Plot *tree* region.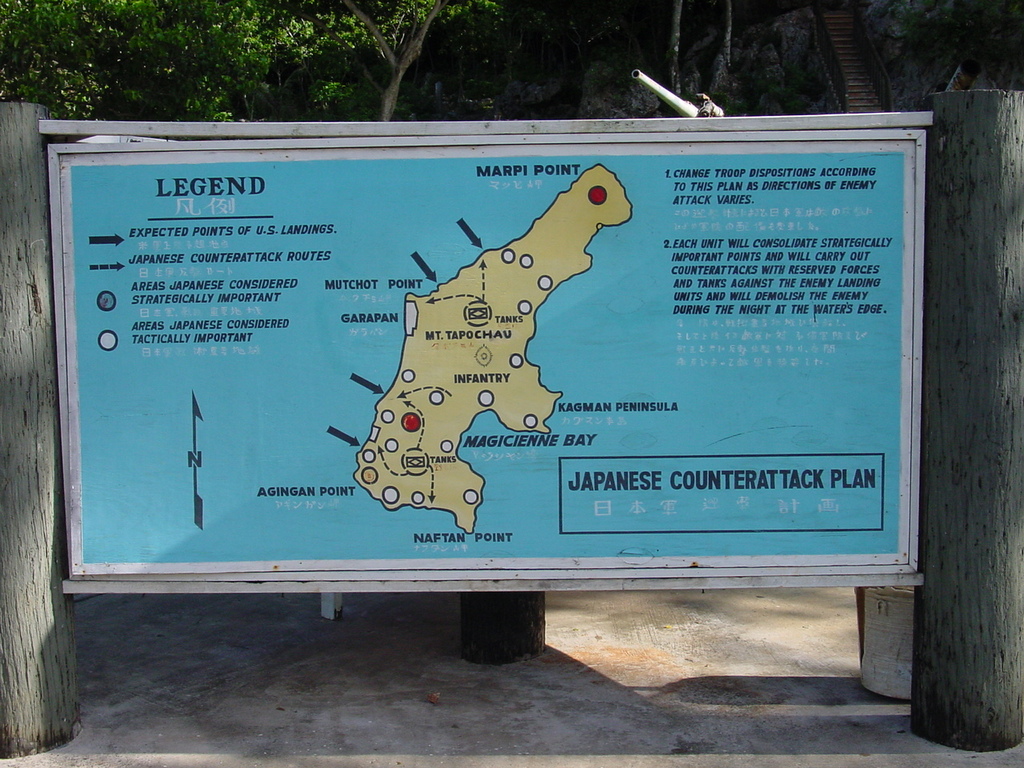
Plotted at [129,0,330,122].
